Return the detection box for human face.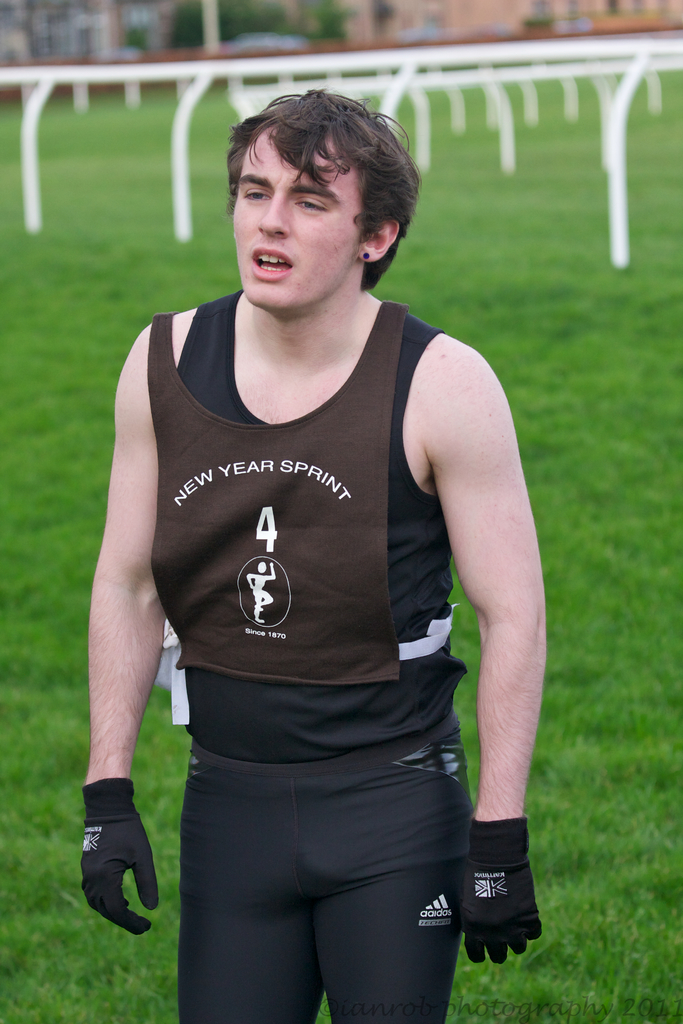
Rect(233, 125, 361, 312).
